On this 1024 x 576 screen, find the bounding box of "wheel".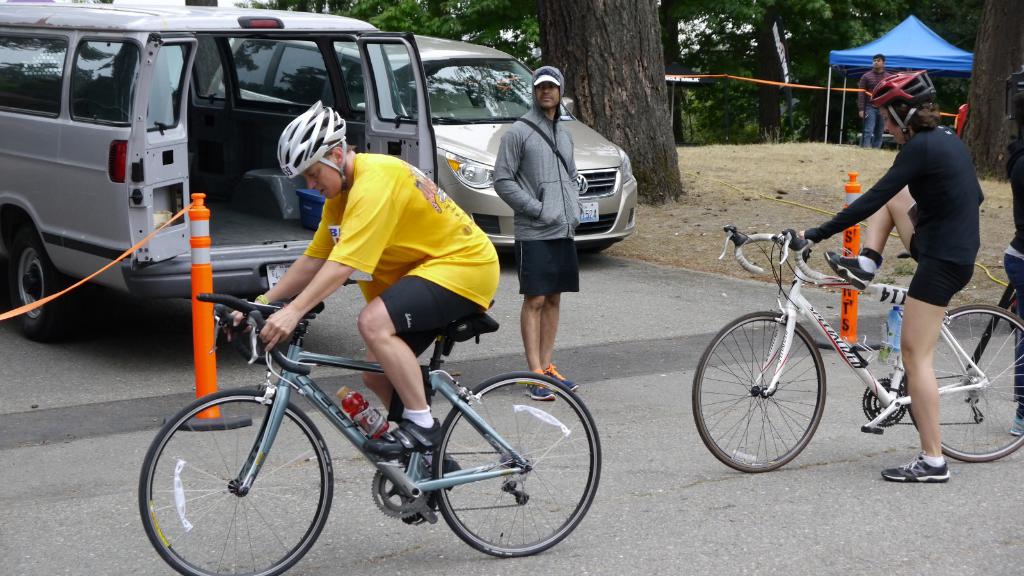
Bounding box: {"x1": 434, "y1": 371, "x2": 601, "y2": 555}.
